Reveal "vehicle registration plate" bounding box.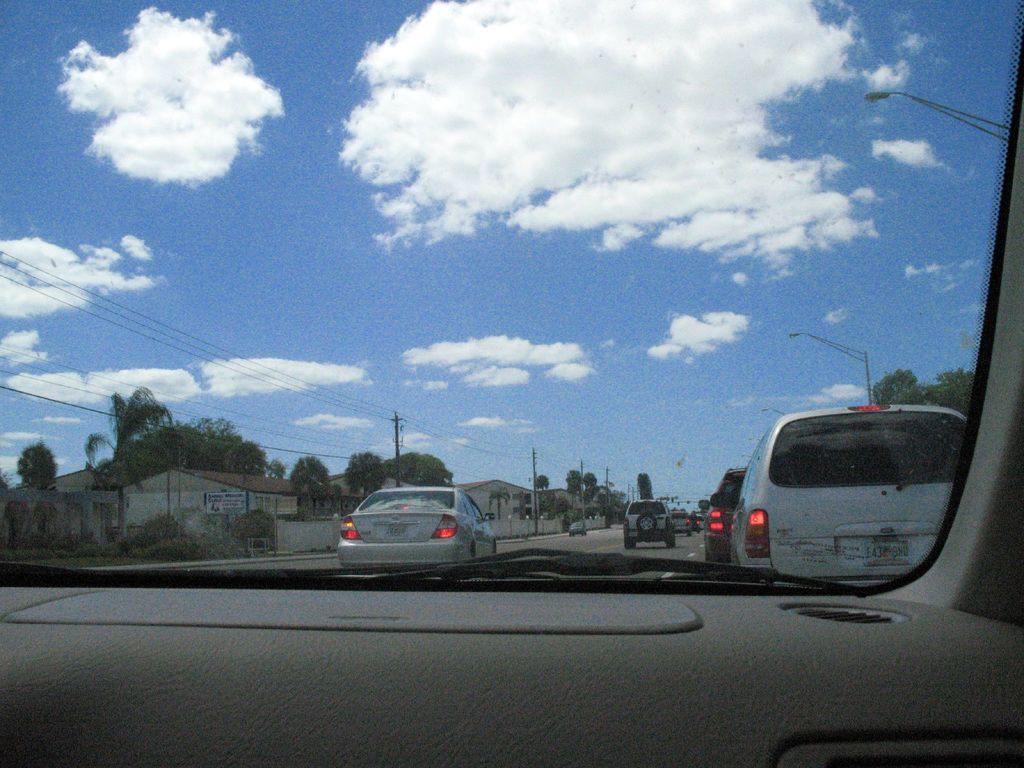
Revealed: 387 524 407 540.
